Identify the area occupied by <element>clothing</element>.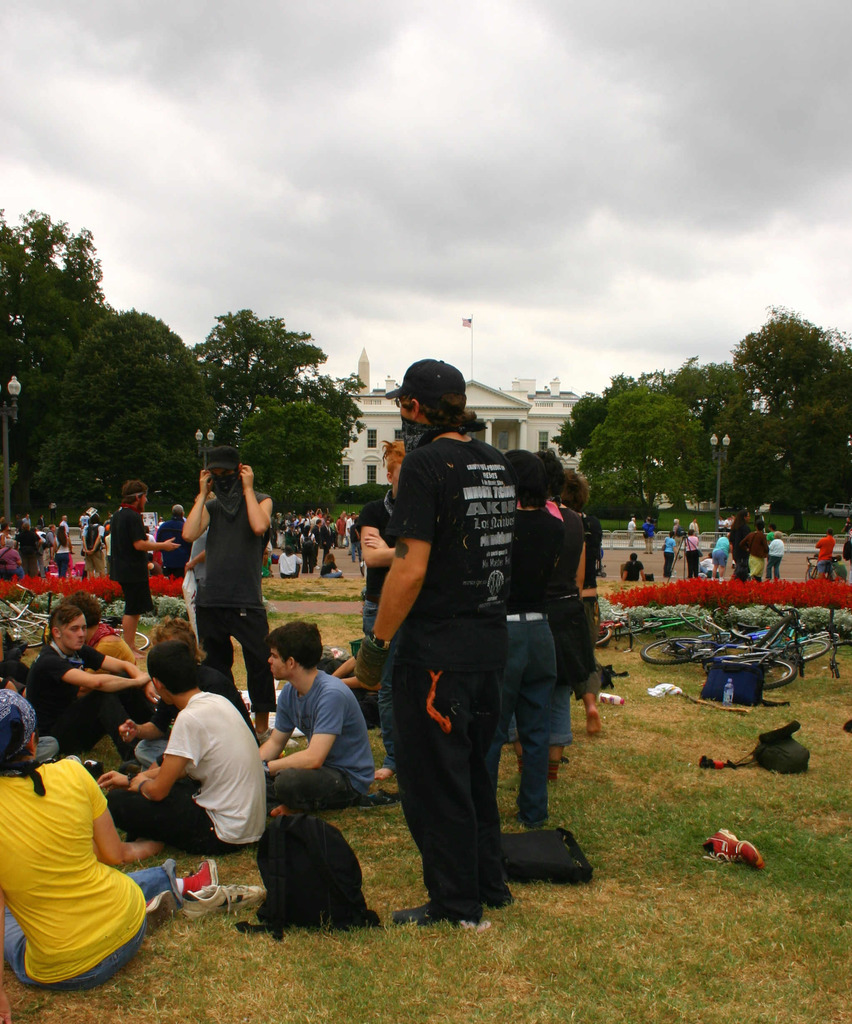
Area: 261:678:369:810.
